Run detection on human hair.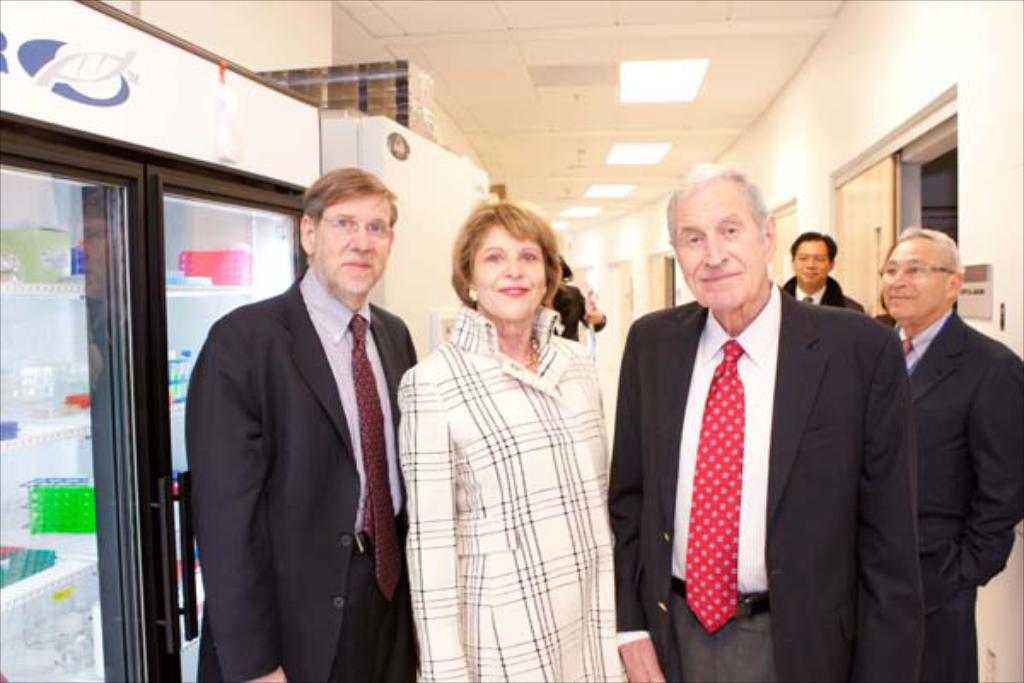
Result: (x1=666, y1=157, x2=765, y2=244).
